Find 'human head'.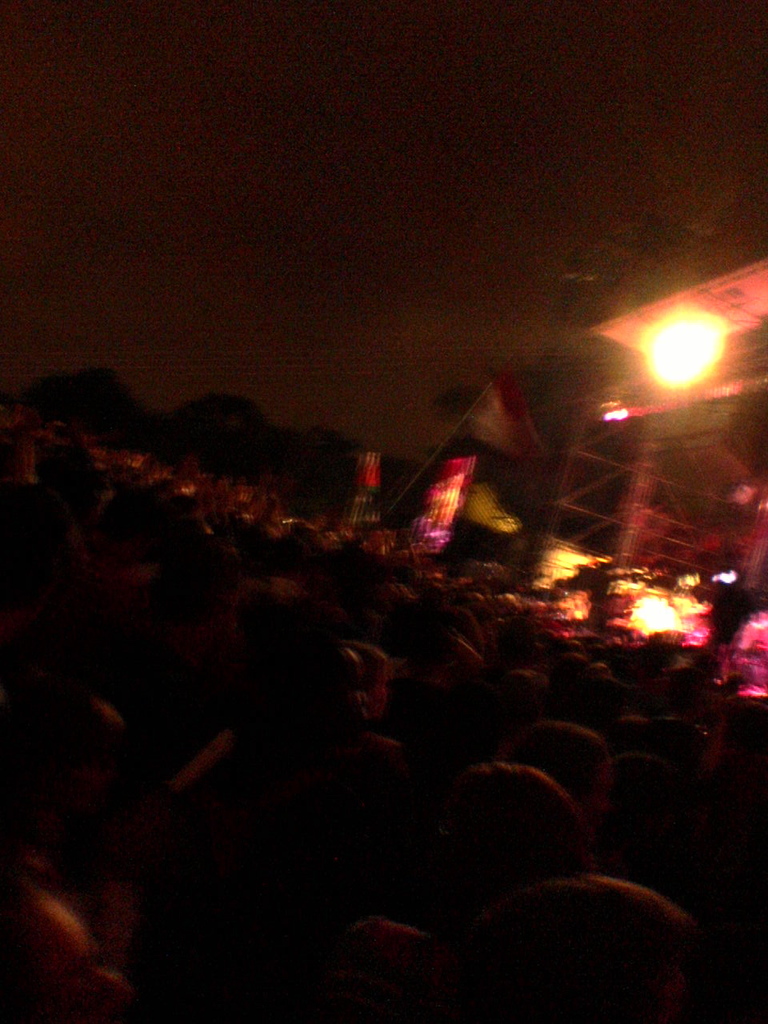
[left=312, top=642, right=404, bottom=734].
